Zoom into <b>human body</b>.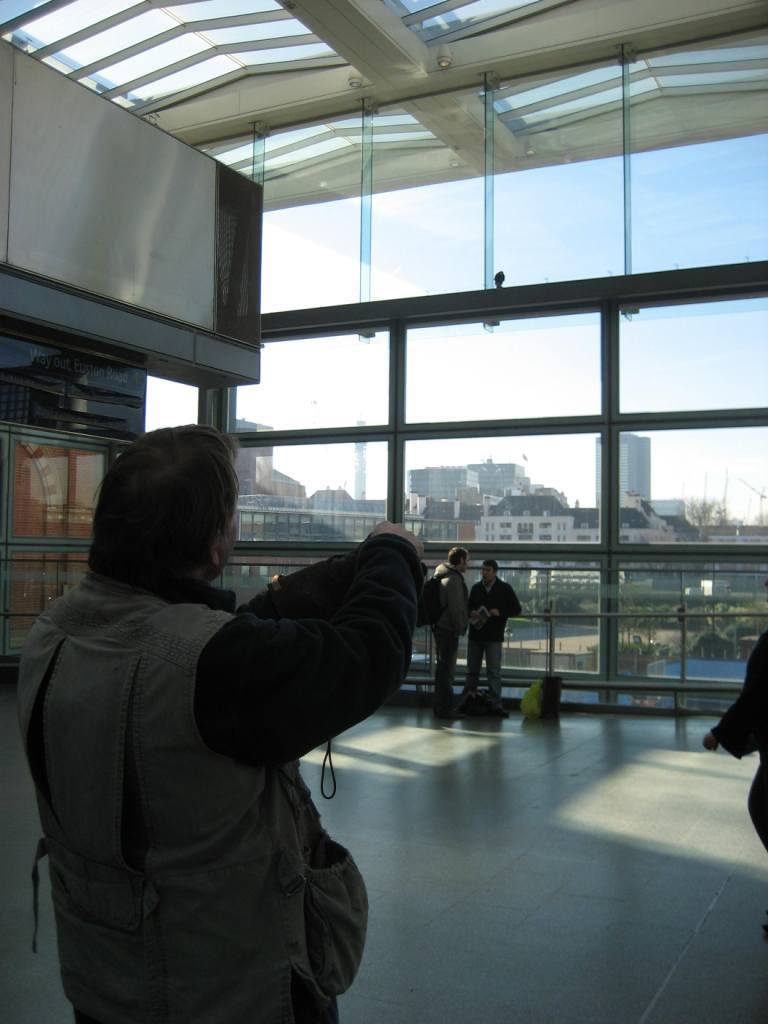
Zoom target: detection(465, 550, 522, 728).
